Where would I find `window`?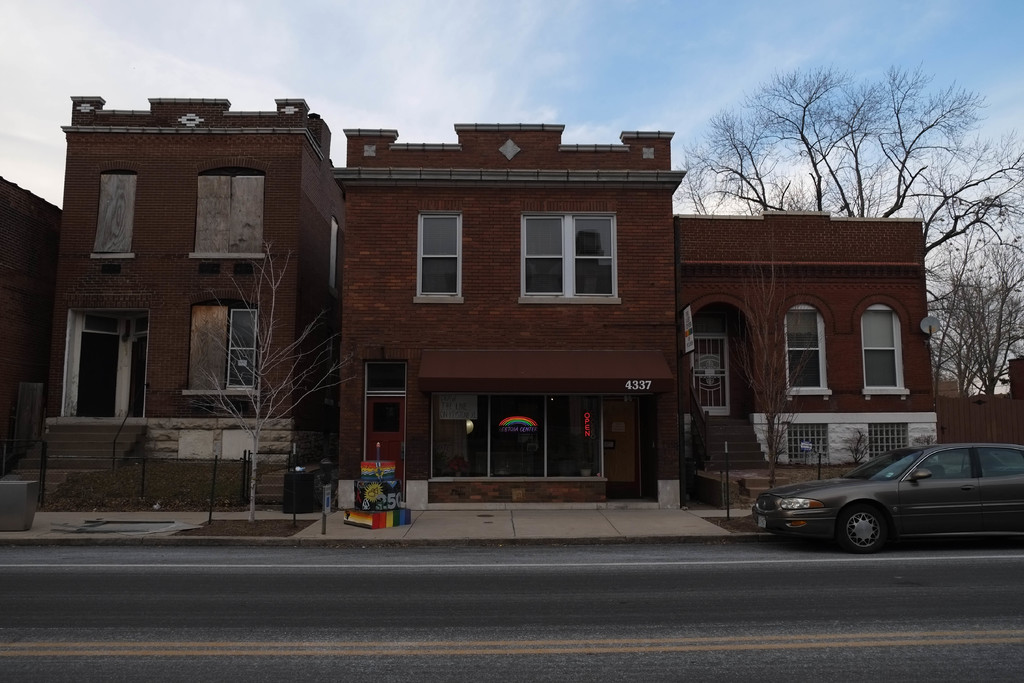
At pyautogui.locateOnScreen(519, 206, 621, 304).
